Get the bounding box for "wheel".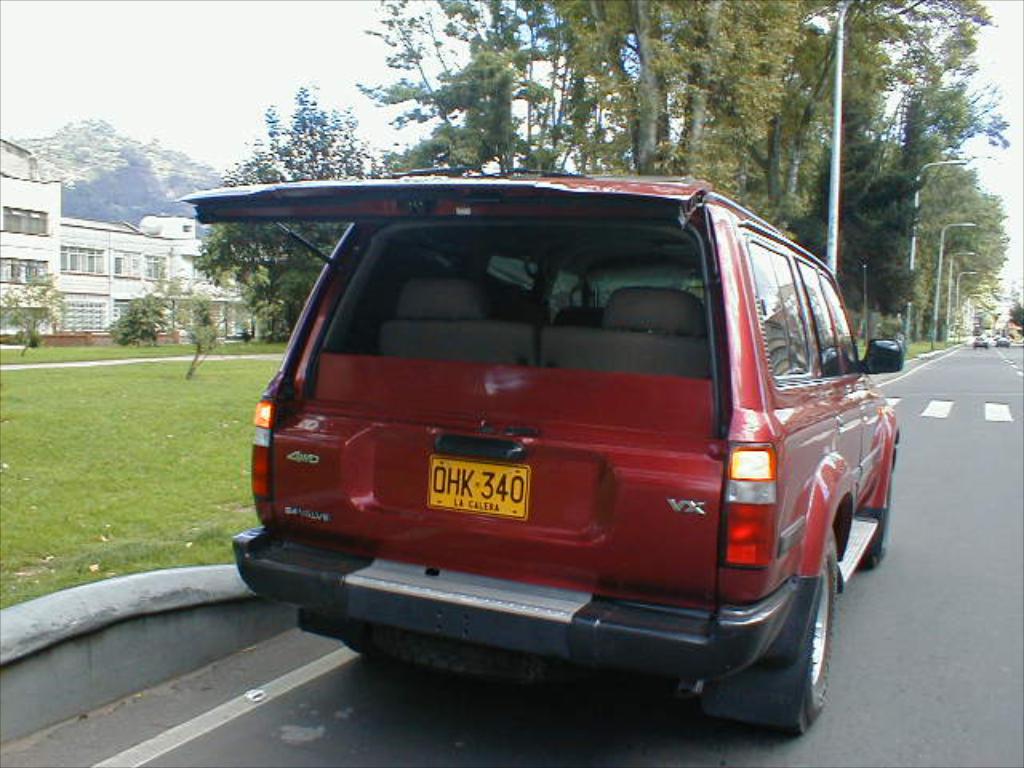
<region>371, 629, 568, 674</region>.
